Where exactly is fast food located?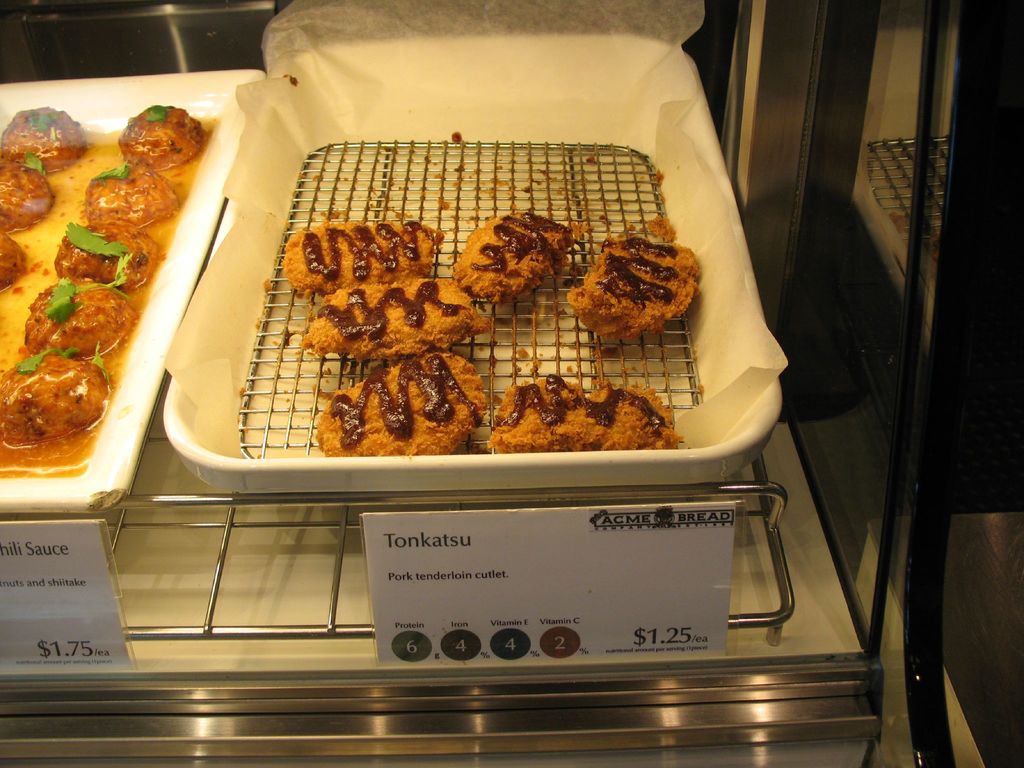
Its bounding box is 54,223,164,287.
